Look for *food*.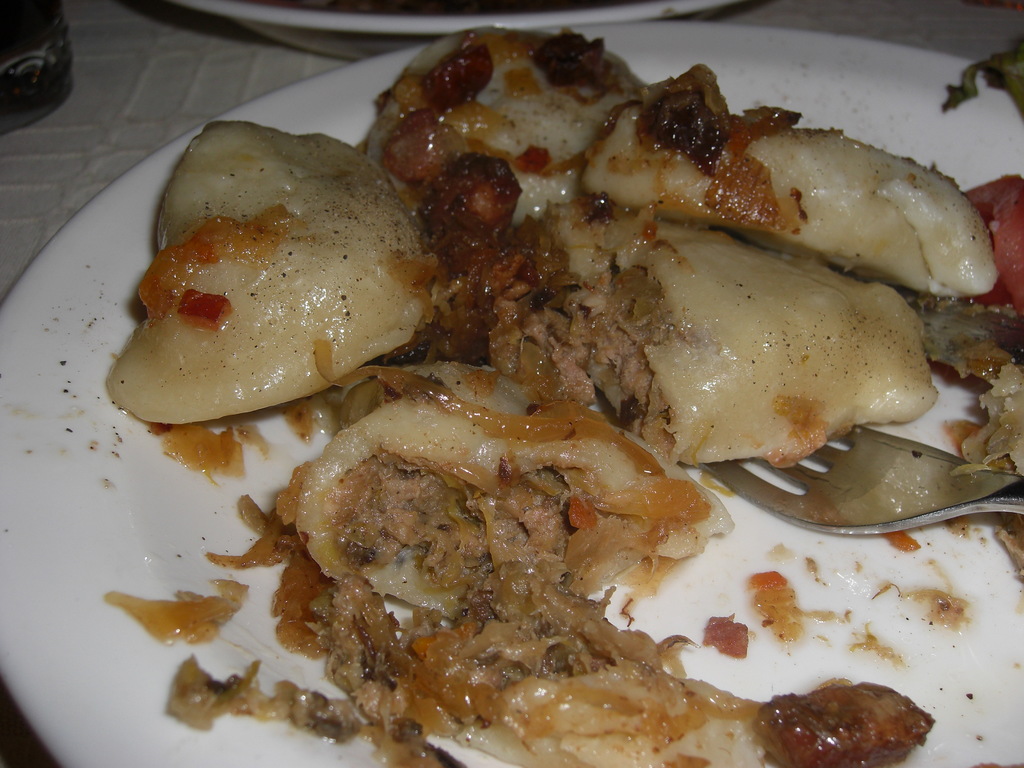
Found: (left=120, top=129, right=445, bottom=442).
